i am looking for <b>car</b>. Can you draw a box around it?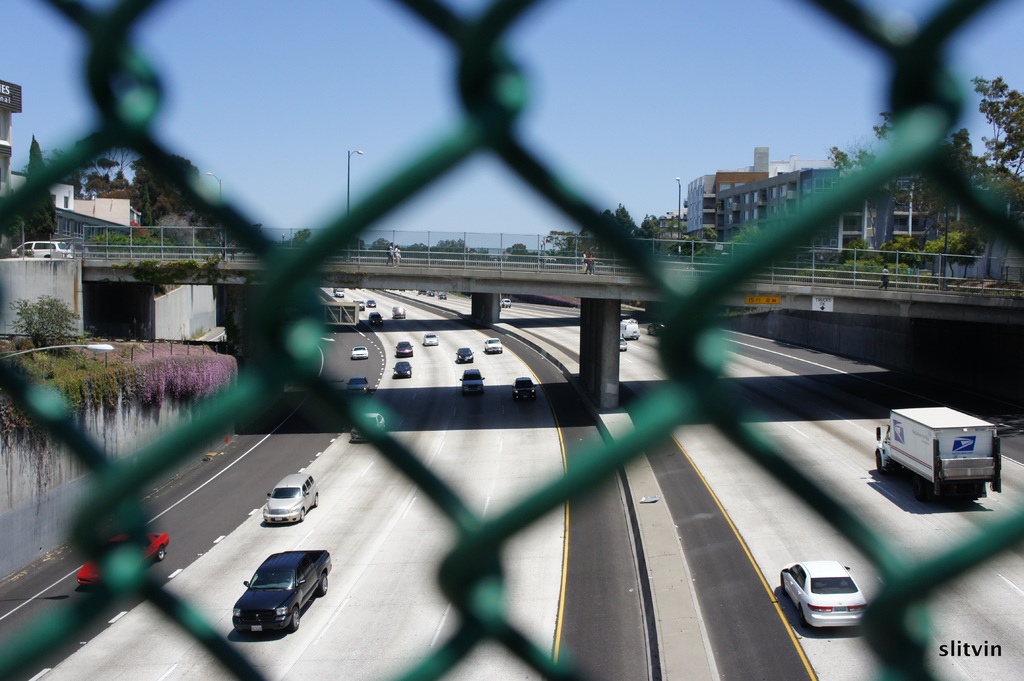
Sure, the bounding box is region(487, 339, 500, 352).
